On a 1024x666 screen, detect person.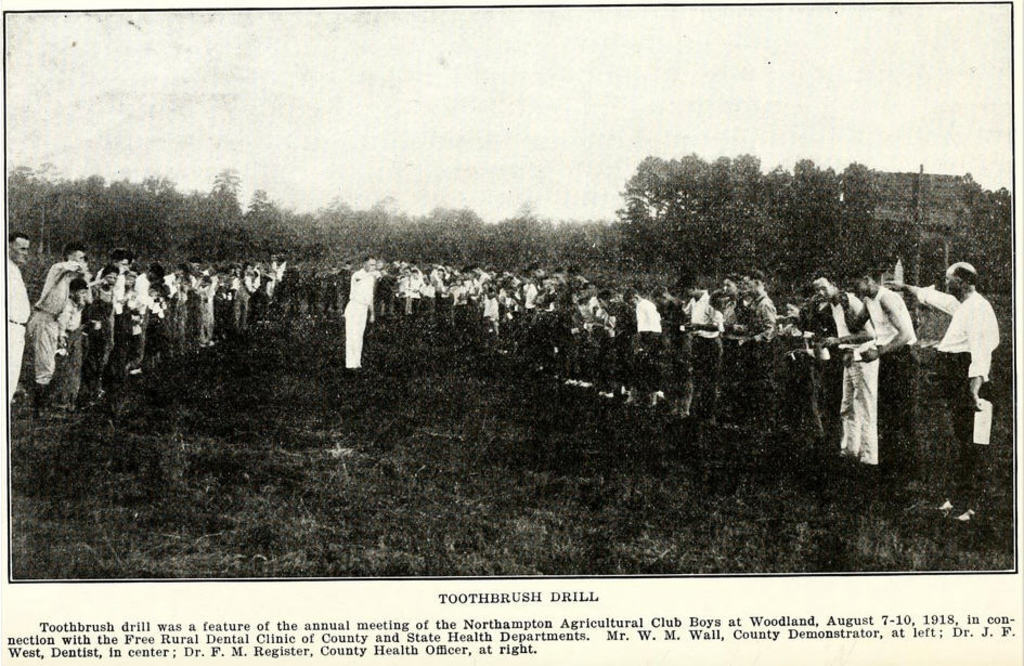
(x1=340, y1=253, x2=378, y2=374).
